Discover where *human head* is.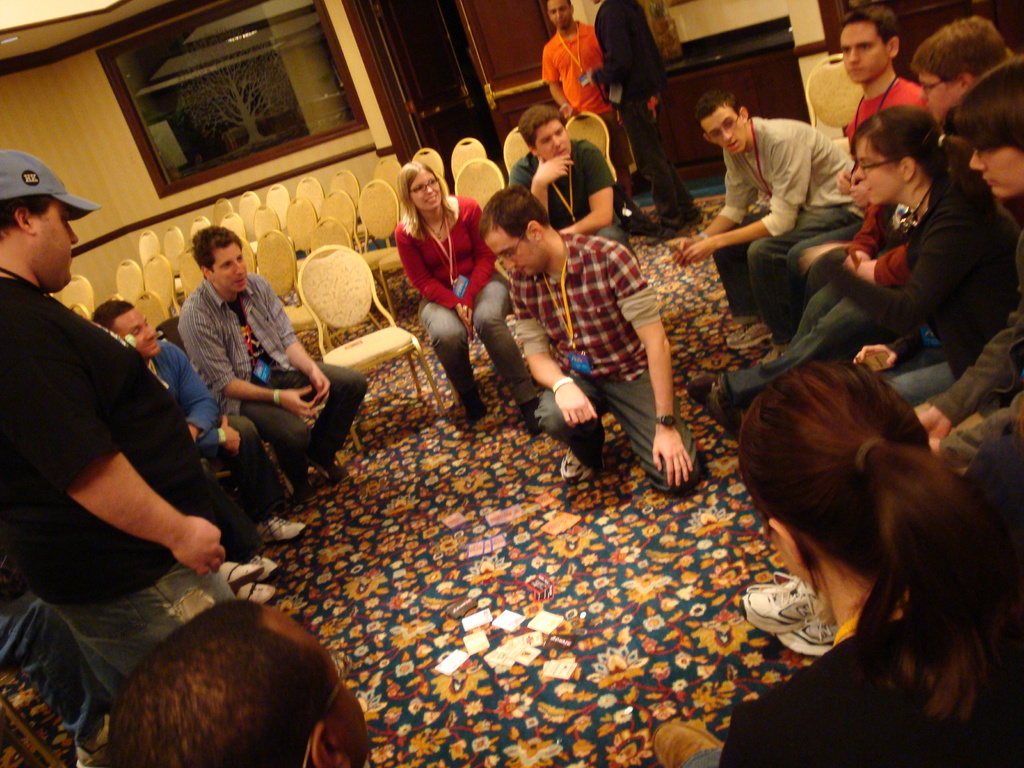
Discovered at rect(950, 58, 1023, 204).
